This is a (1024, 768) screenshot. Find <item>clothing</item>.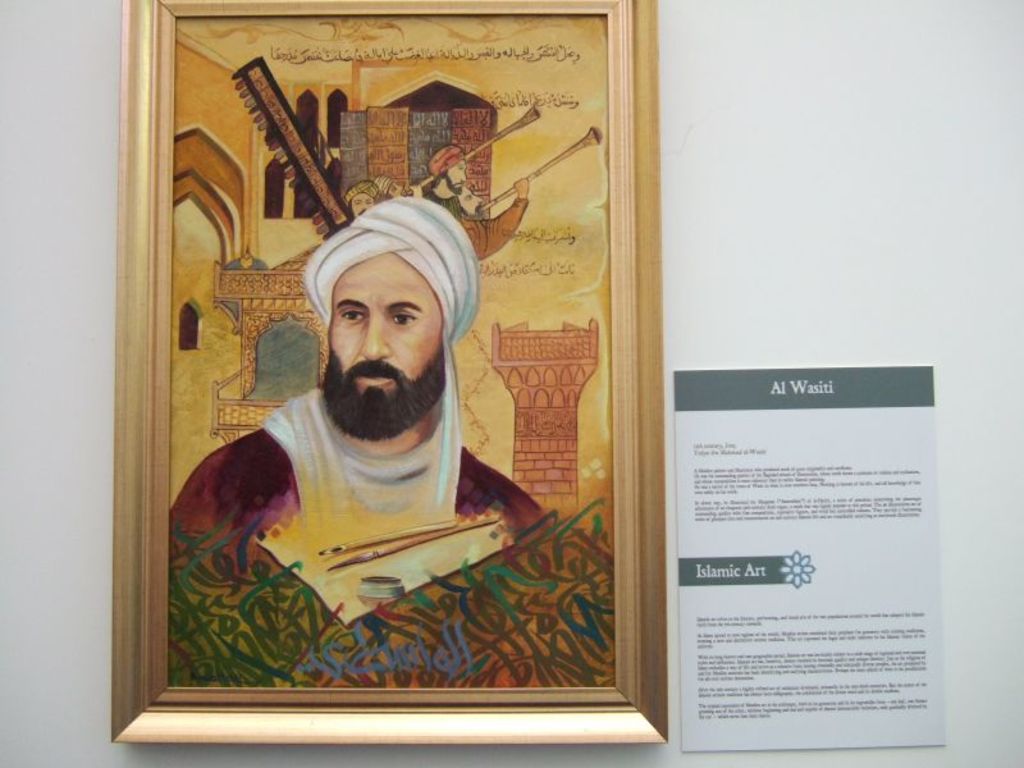
Bounding box: {"left": 461, "top": 197, "right": 529, "bottom": 260}.
